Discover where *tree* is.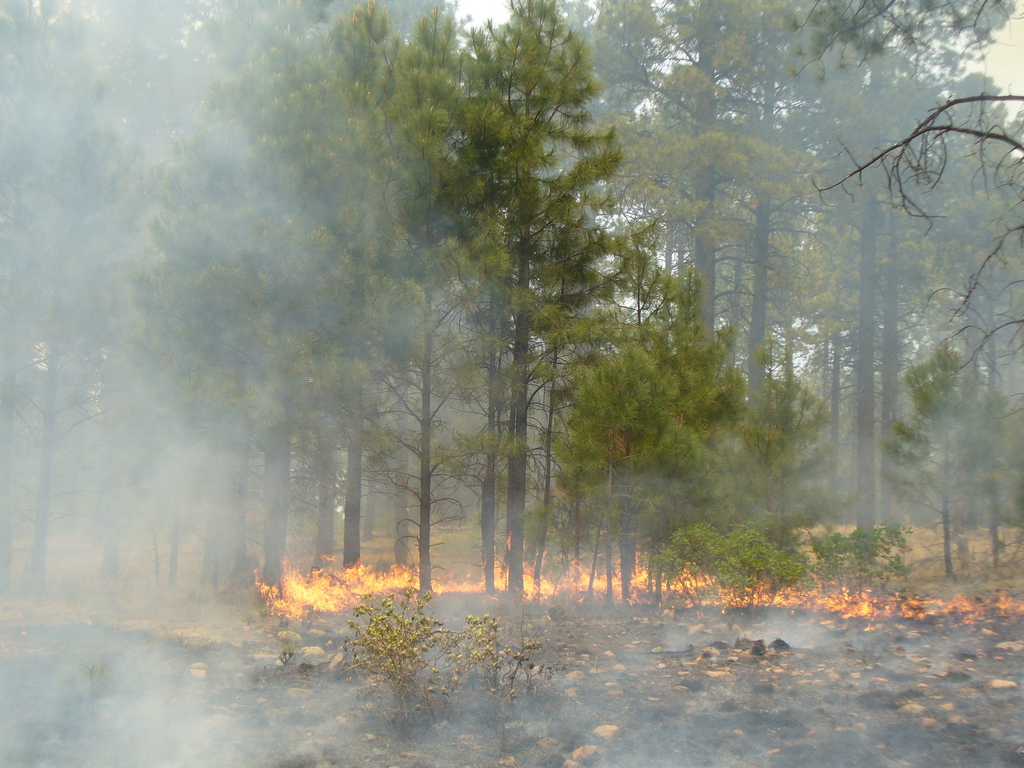
Discovered at 132,0,326,598.
